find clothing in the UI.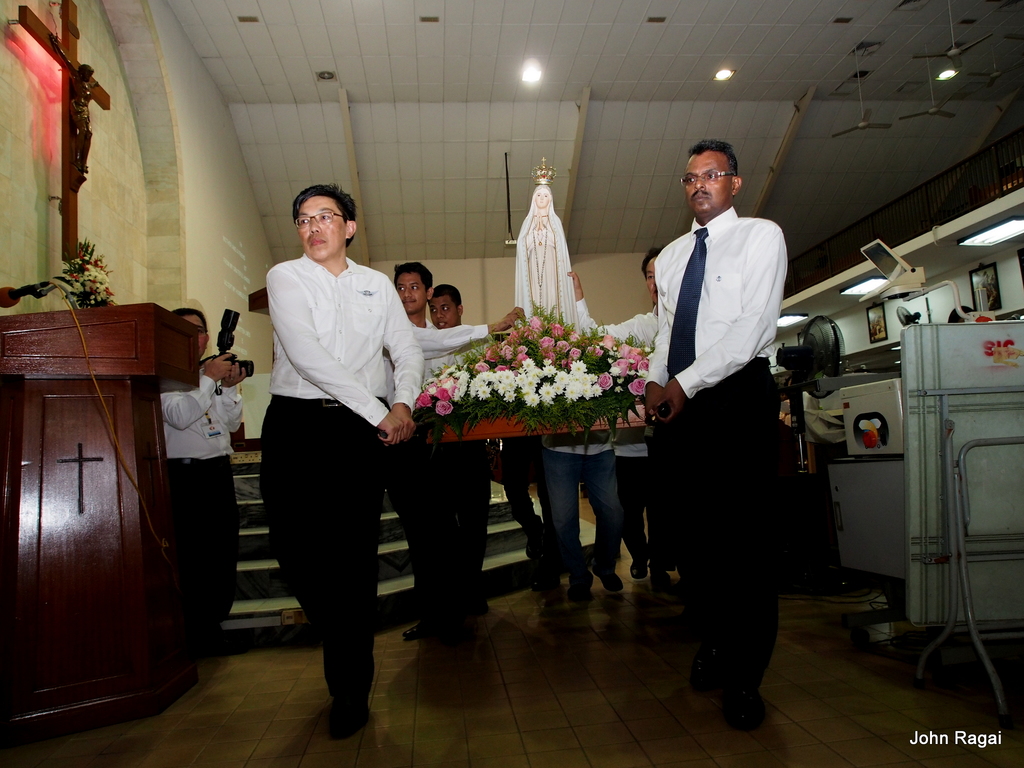
UI element at Rect(544, 449, 620, 589).
